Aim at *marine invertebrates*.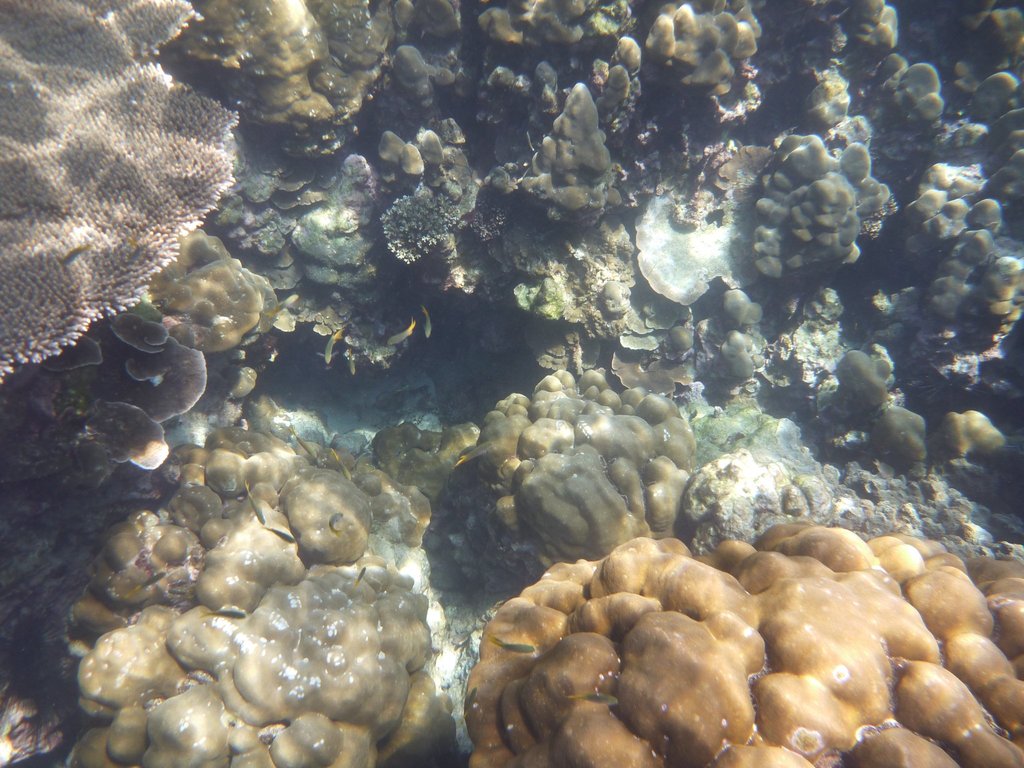
Aimed at 382/150/464/268.
